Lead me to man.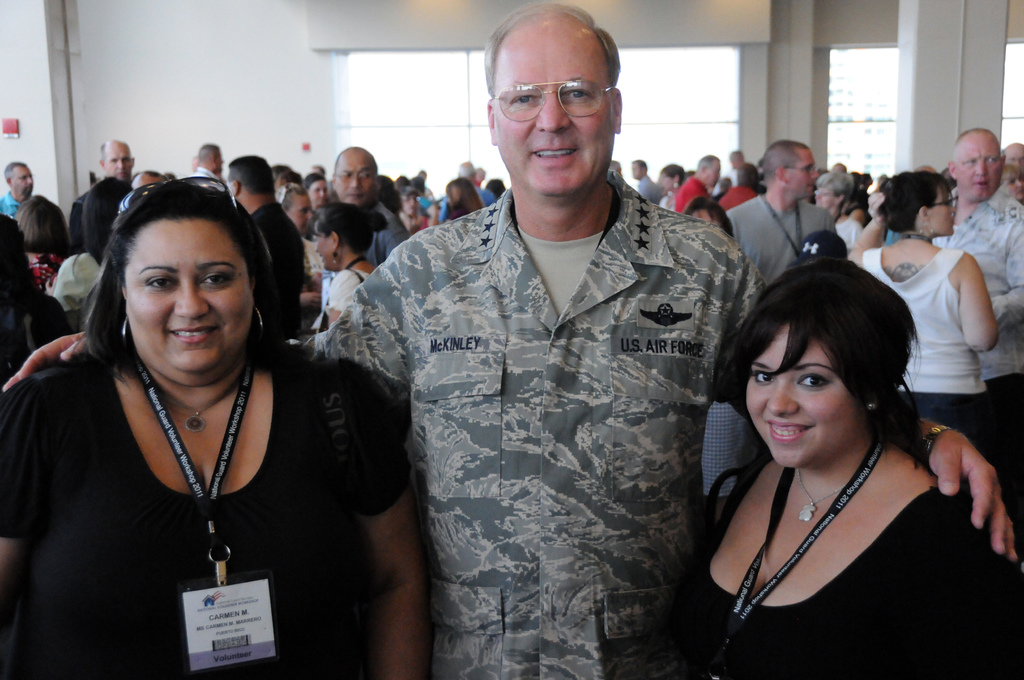
Lead to Rect(190, 140, 223, 185).
